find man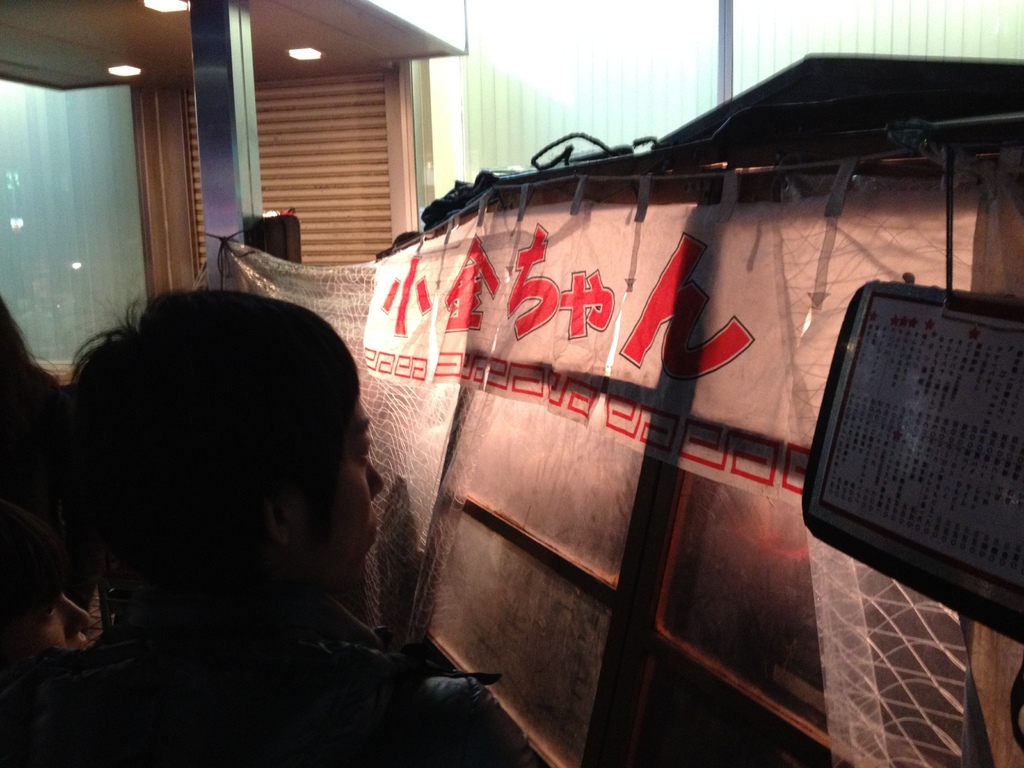
{"left": 2, "top": 294, "right": 538, "bottom": 767}
